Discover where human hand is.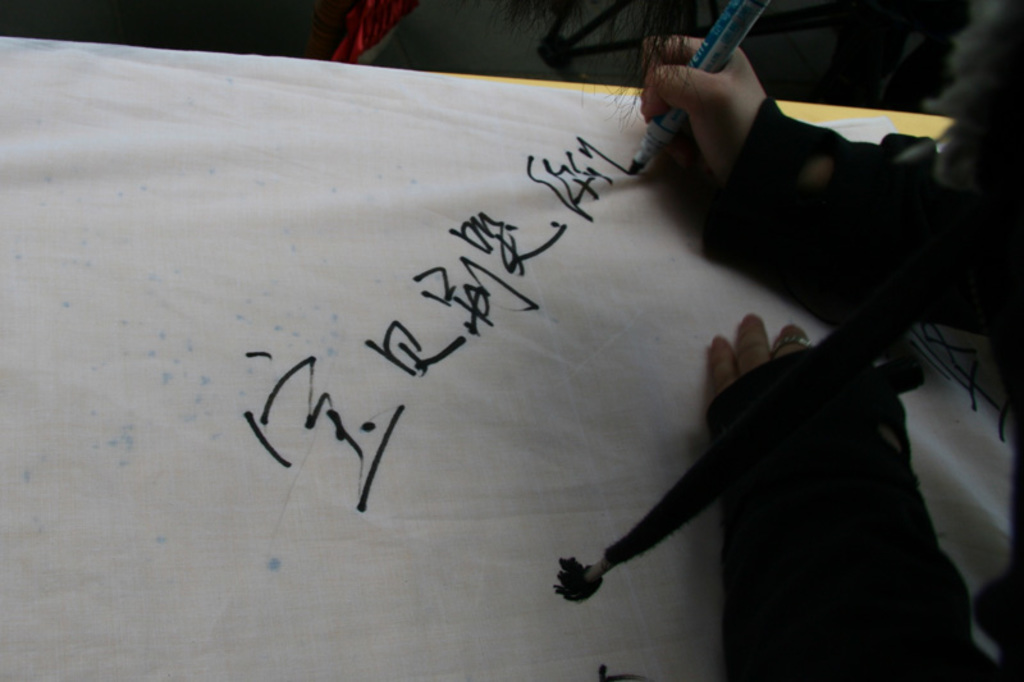
Discovered at 635/32/790/165.
